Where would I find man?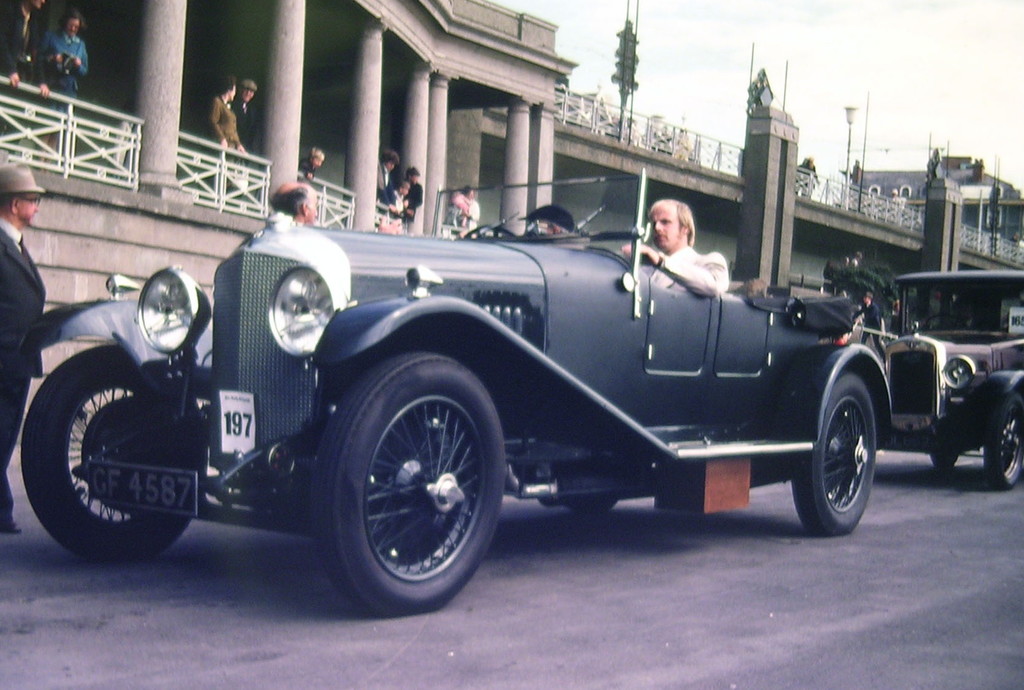
At select_region(402, 167, 424, 220).
